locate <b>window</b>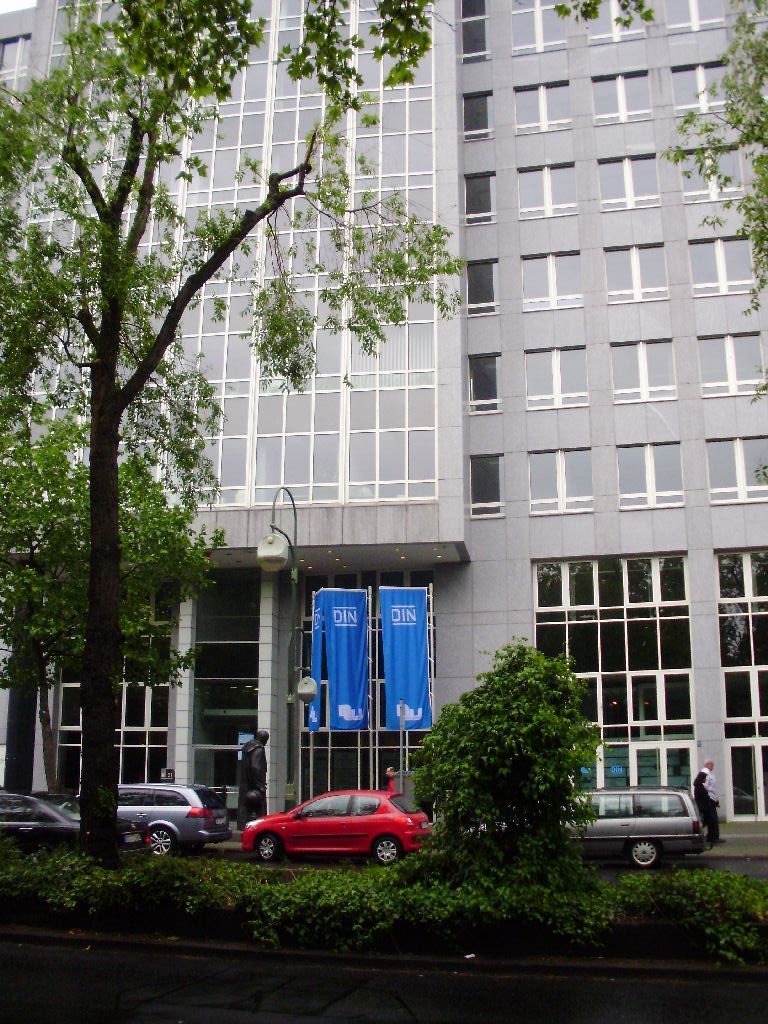
crop(527, 250, 578, 316)
